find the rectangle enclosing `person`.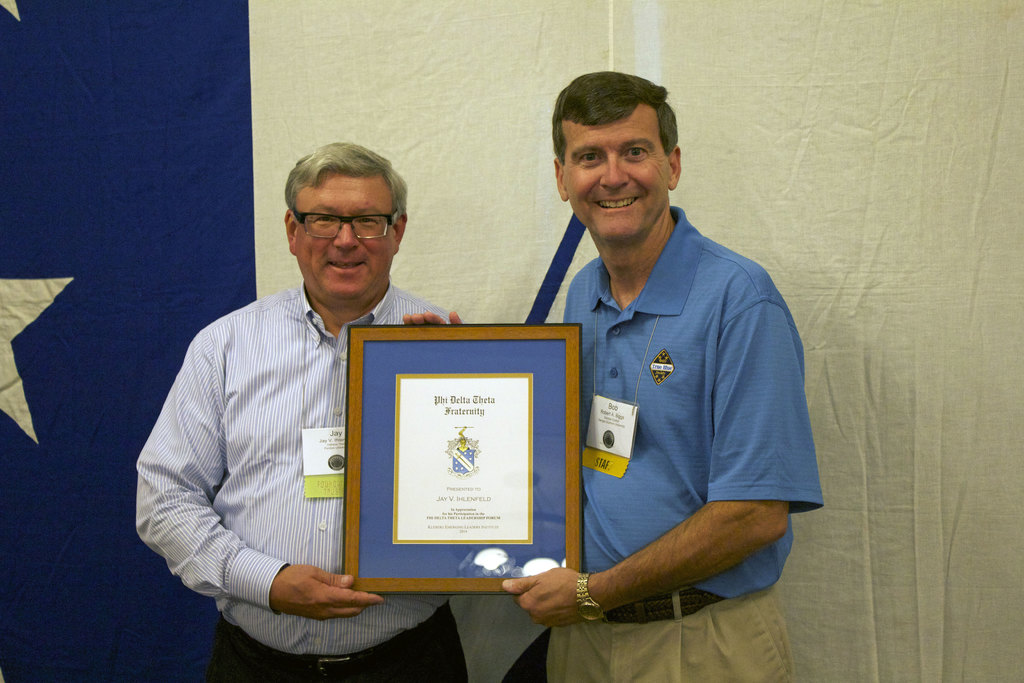
<bbox>497, 62, 812, 668</bbox>.
